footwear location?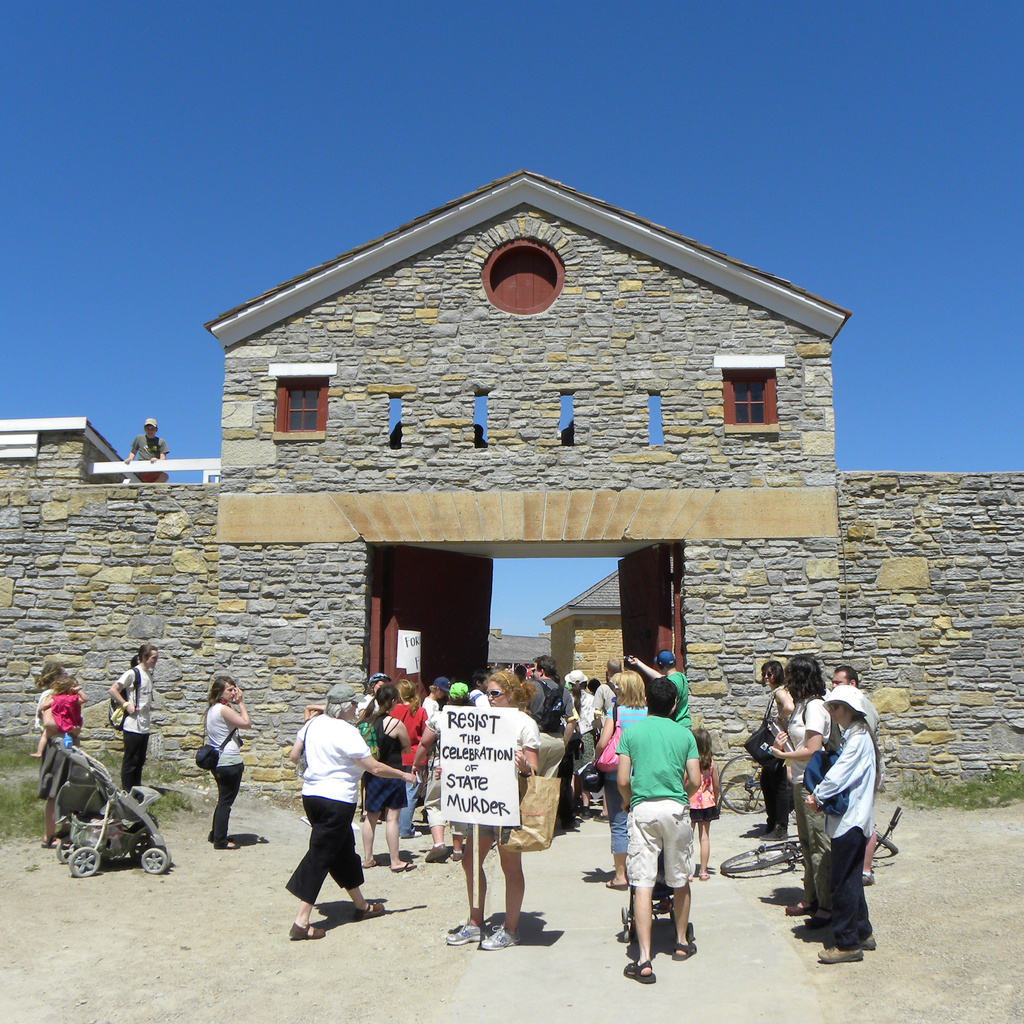
(x1=39, y1=833, x2=72, y2=847)
